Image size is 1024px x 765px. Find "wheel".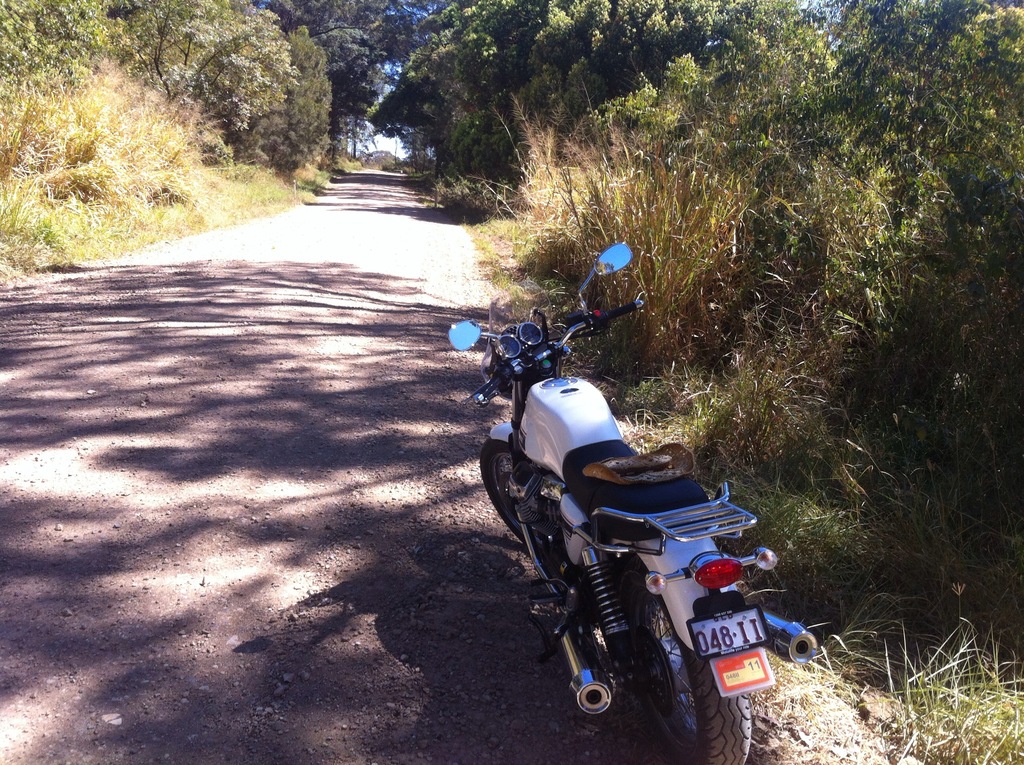
l=636, t=628, r=755, b=764.
